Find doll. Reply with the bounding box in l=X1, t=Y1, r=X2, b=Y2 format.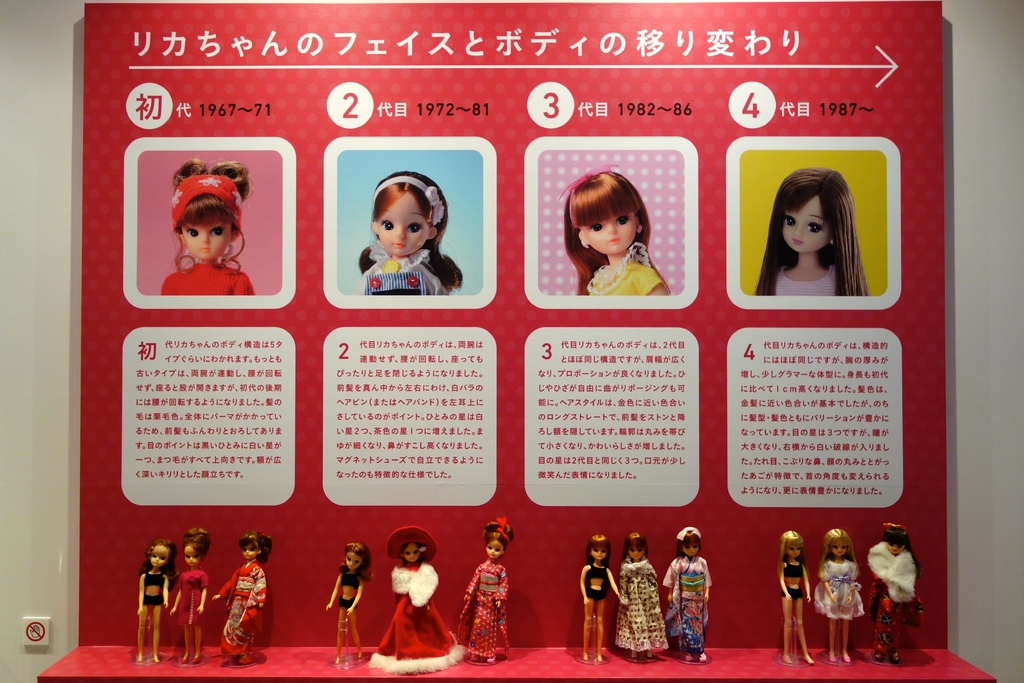
l=205, t=536, r=268, b=664.
